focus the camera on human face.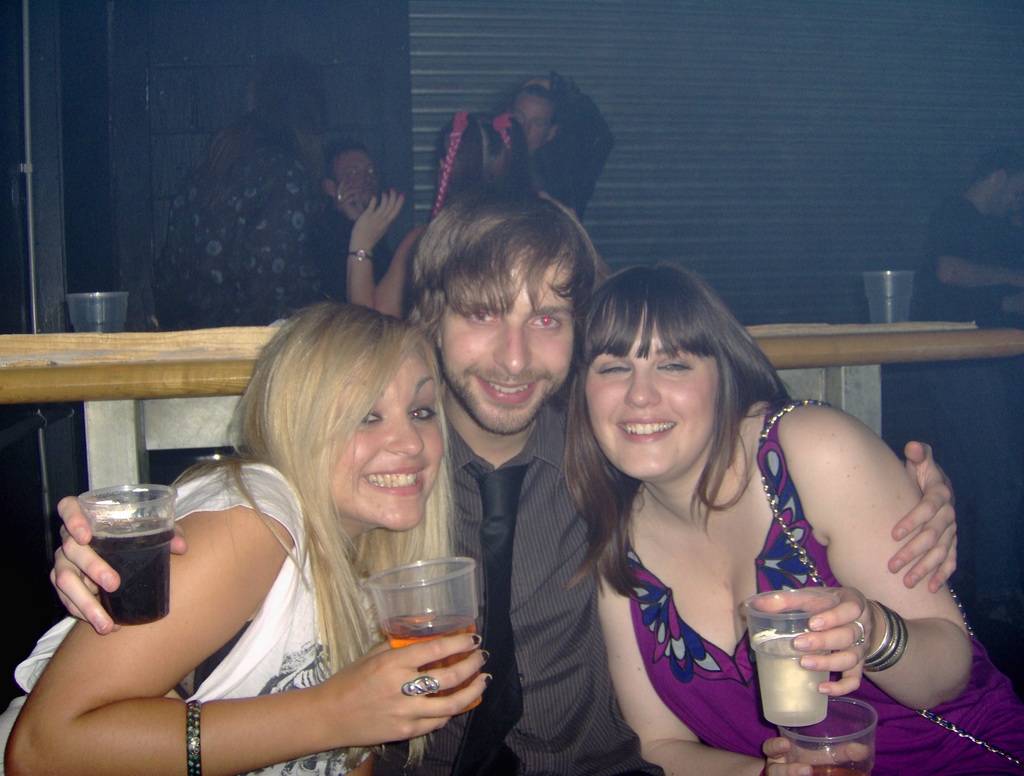
Focus region: (left=585, top=315, right=719, bottom=483).
